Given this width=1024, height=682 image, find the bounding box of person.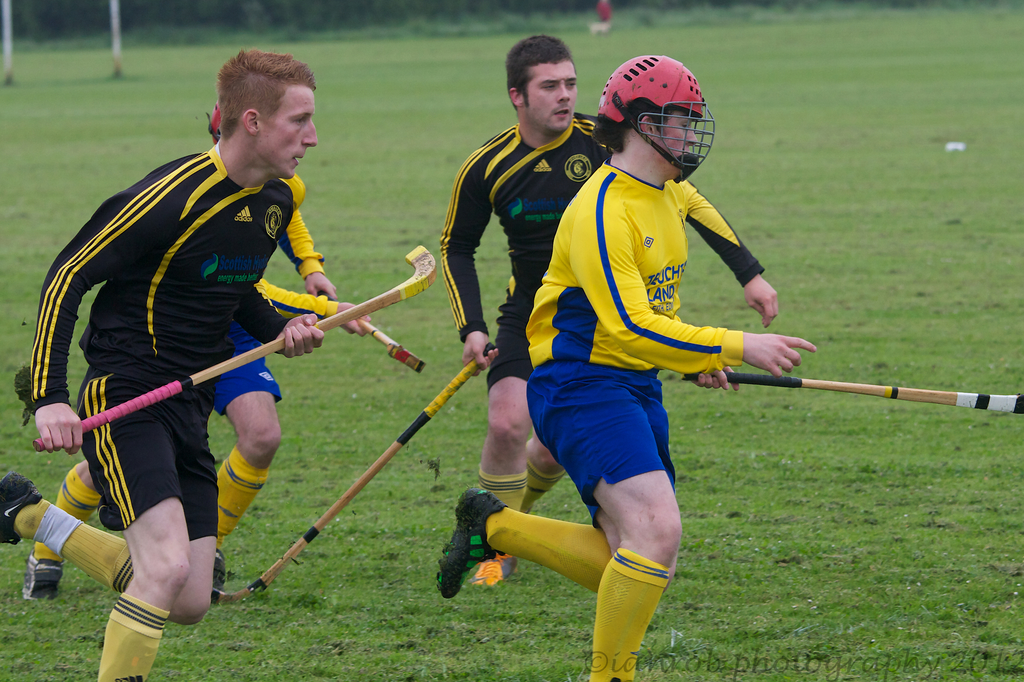
[x1=0, y1=49, x2=319, y2=681].
